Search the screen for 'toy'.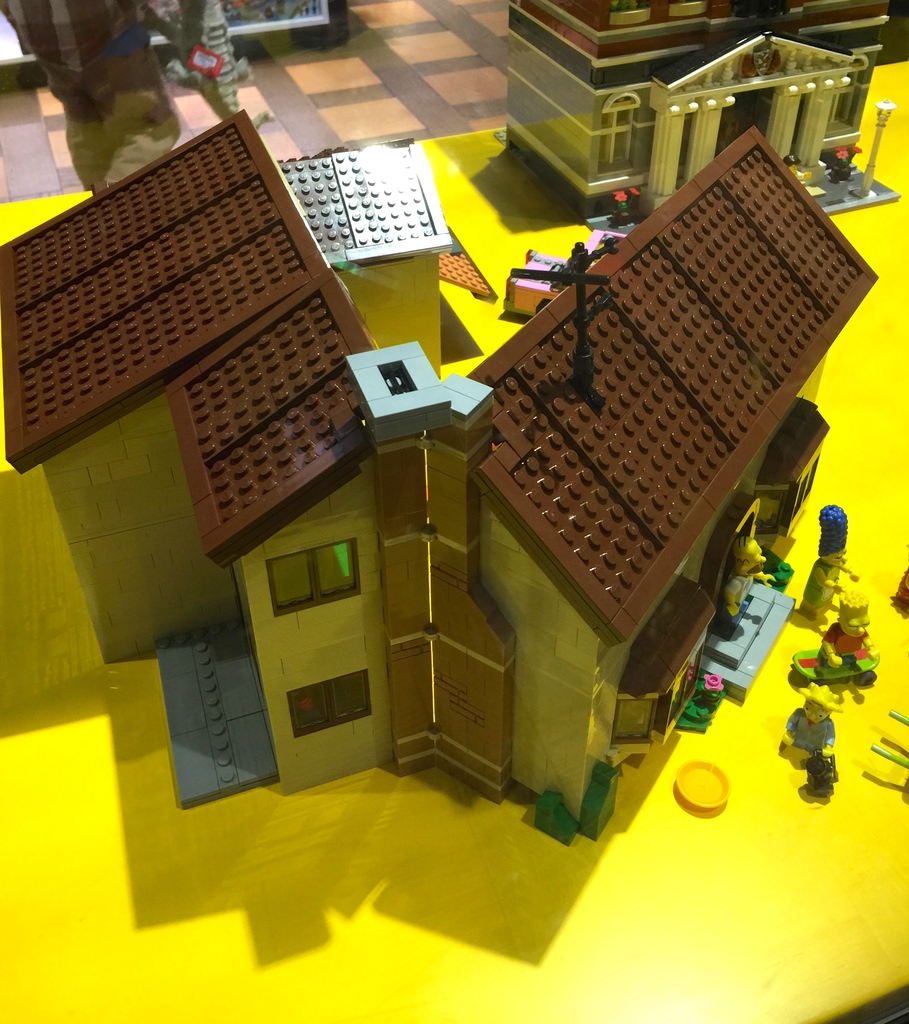
Found at 169 1 273 131.
